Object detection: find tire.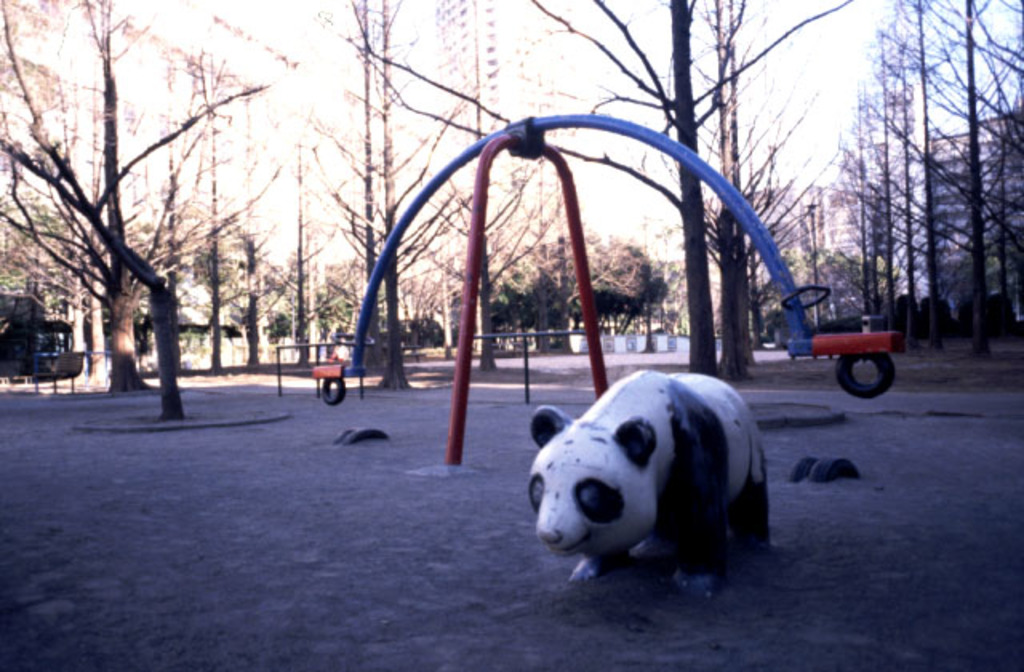
(317,370,352,405).
